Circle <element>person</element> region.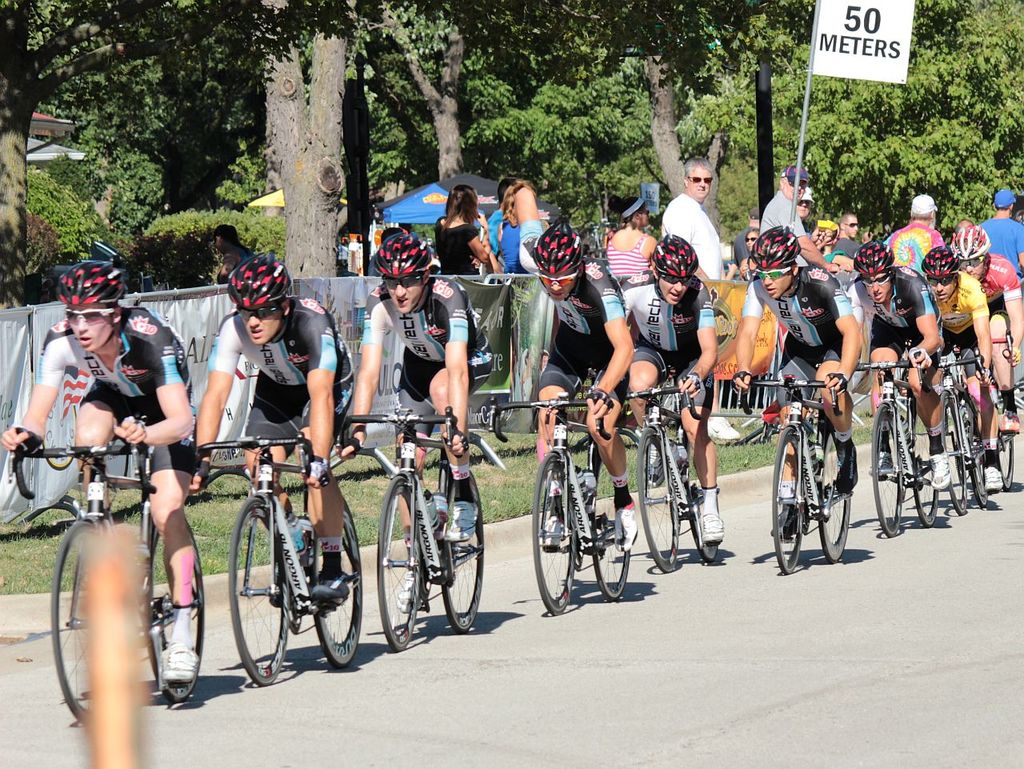
Region: (left=1, top=258, right=198, bottom=685).
